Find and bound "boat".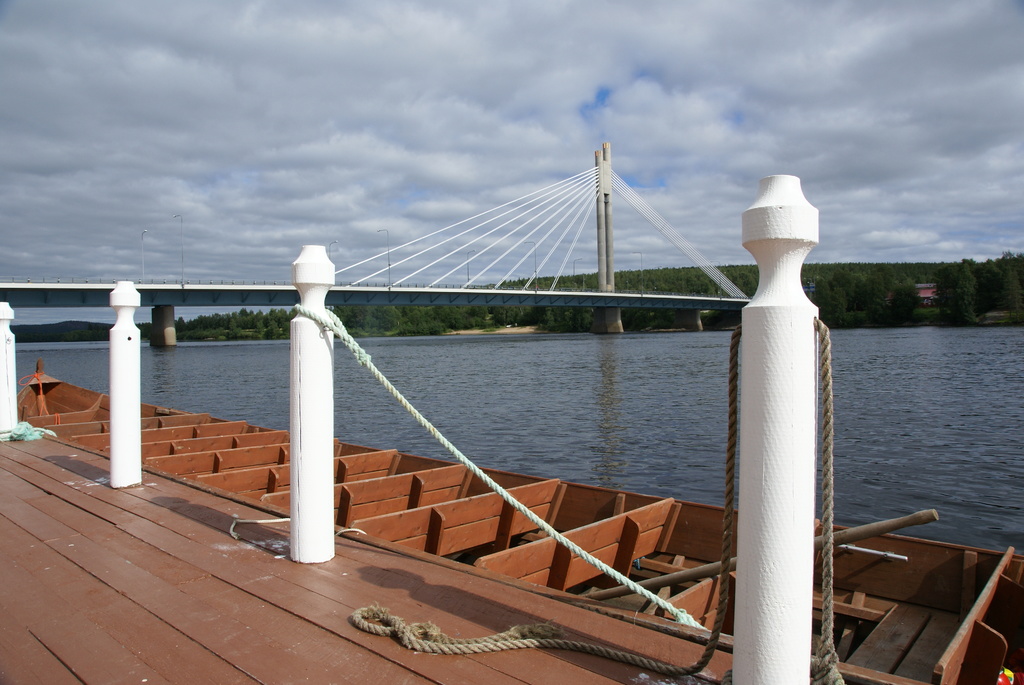
Bound: crop(13, 358, 1023, 684).
